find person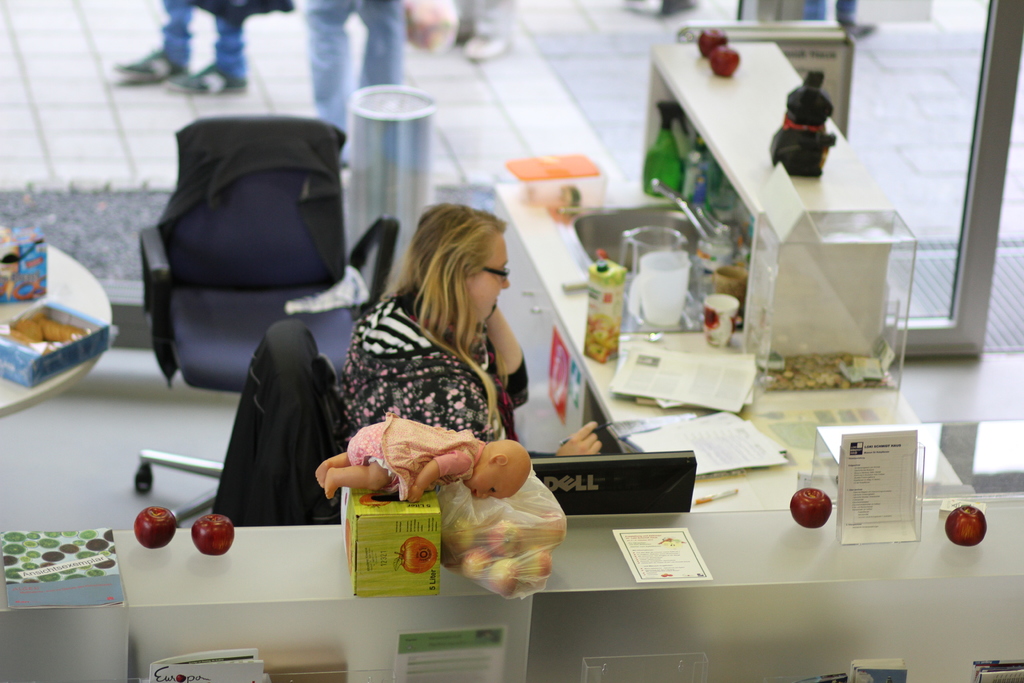
[334, 194, 610, 462]
